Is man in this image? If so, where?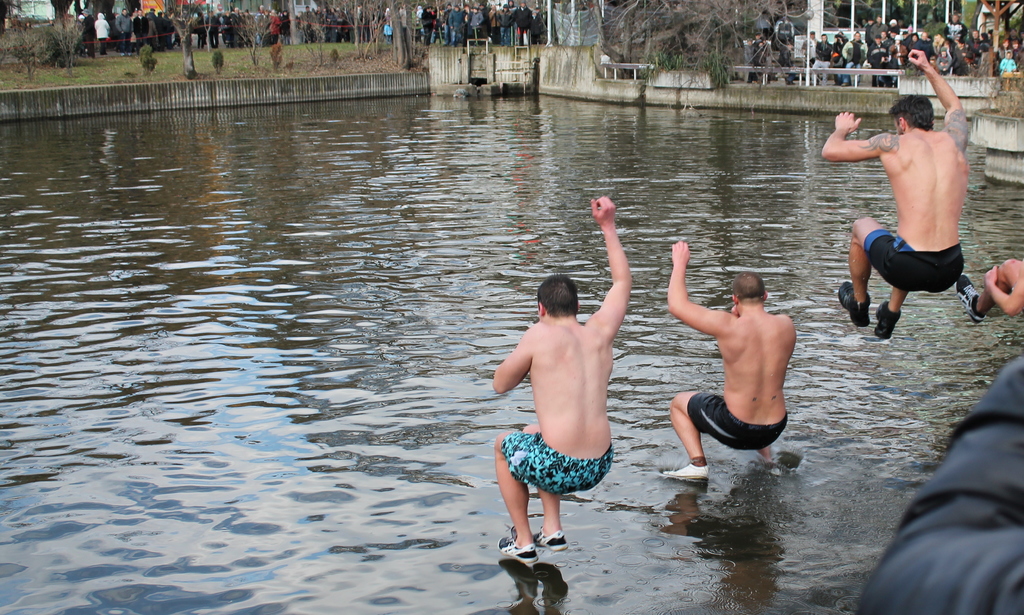
Yes, at locate(890, 17, 902, 31).
